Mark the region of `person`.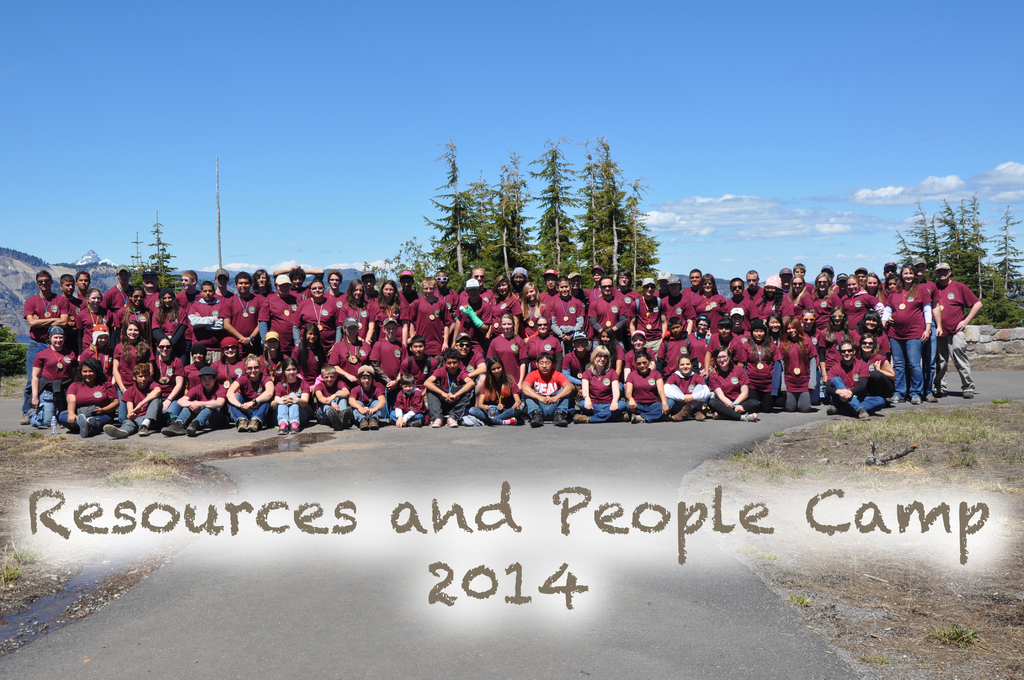
Region: crop(486, 311, 525, 380).
